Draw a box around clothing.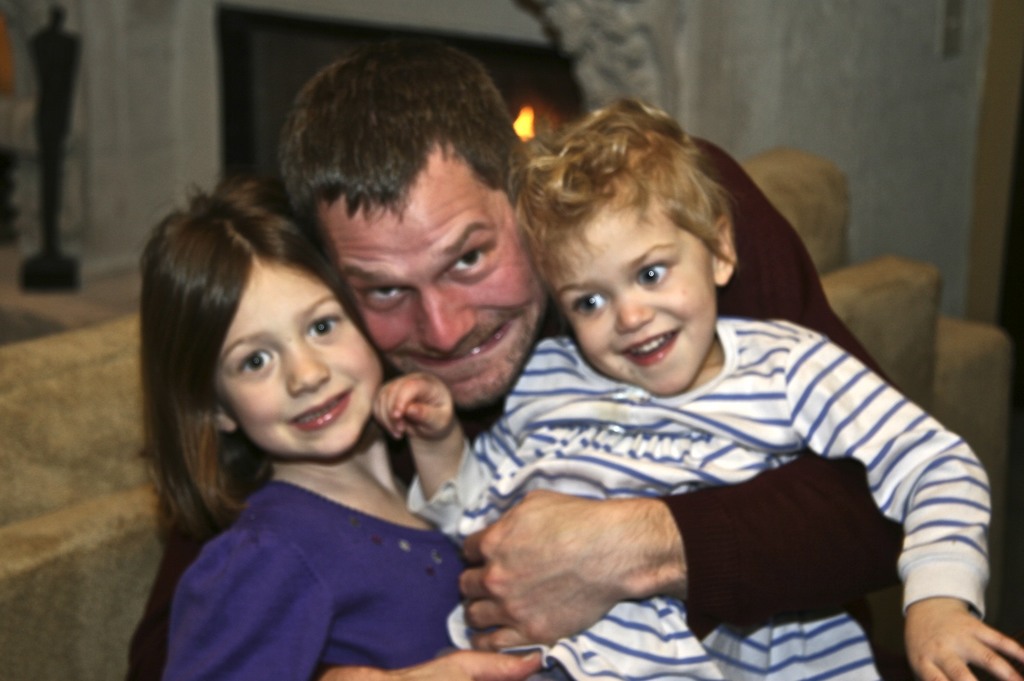
crop(410, 319, 985, 680).
